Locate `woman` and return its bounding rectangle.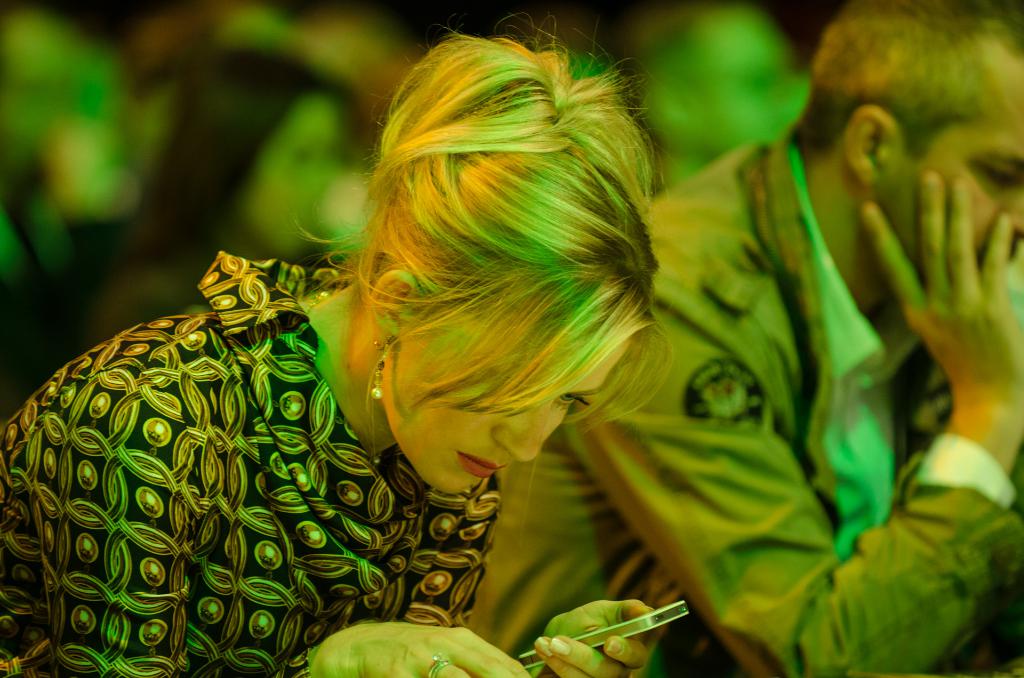
region(77, 15, 741, 649).
